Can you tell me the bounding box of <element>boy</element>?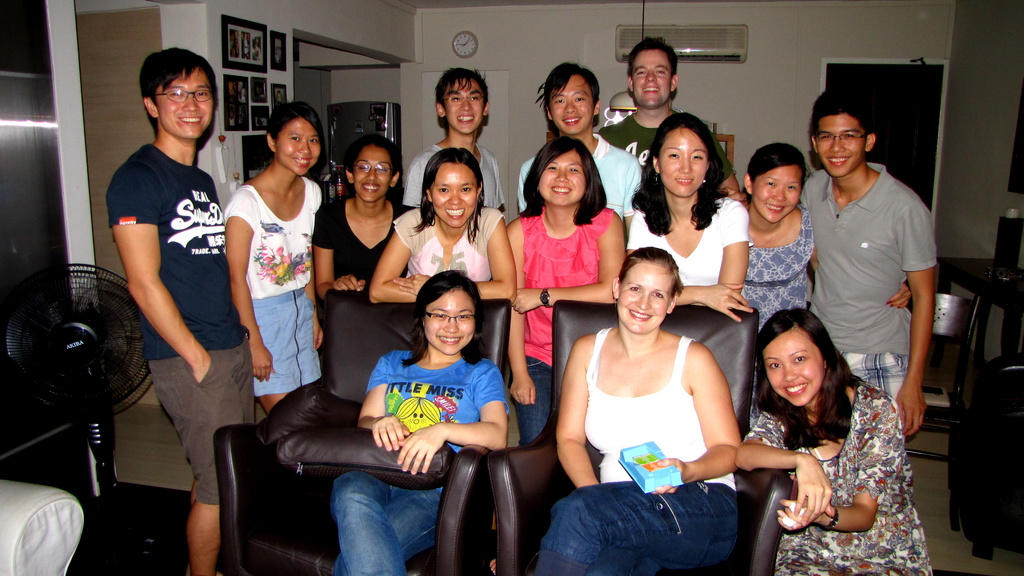
<bbox>733, 93, 939, 429</bbox>.
